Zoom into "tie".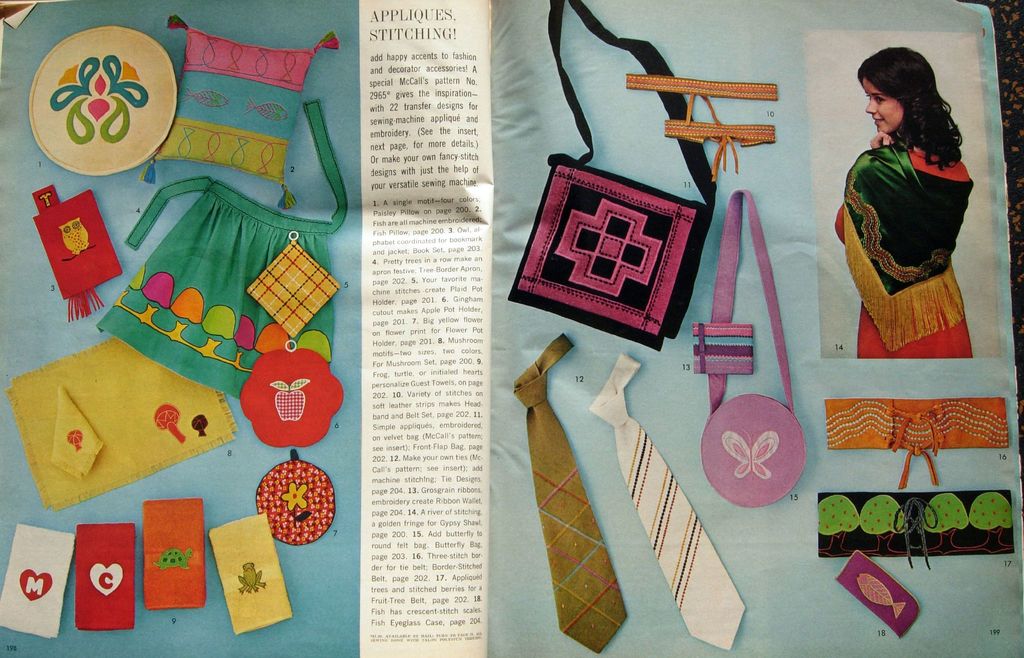
Zoom target: (513, 334, 630, 652).
